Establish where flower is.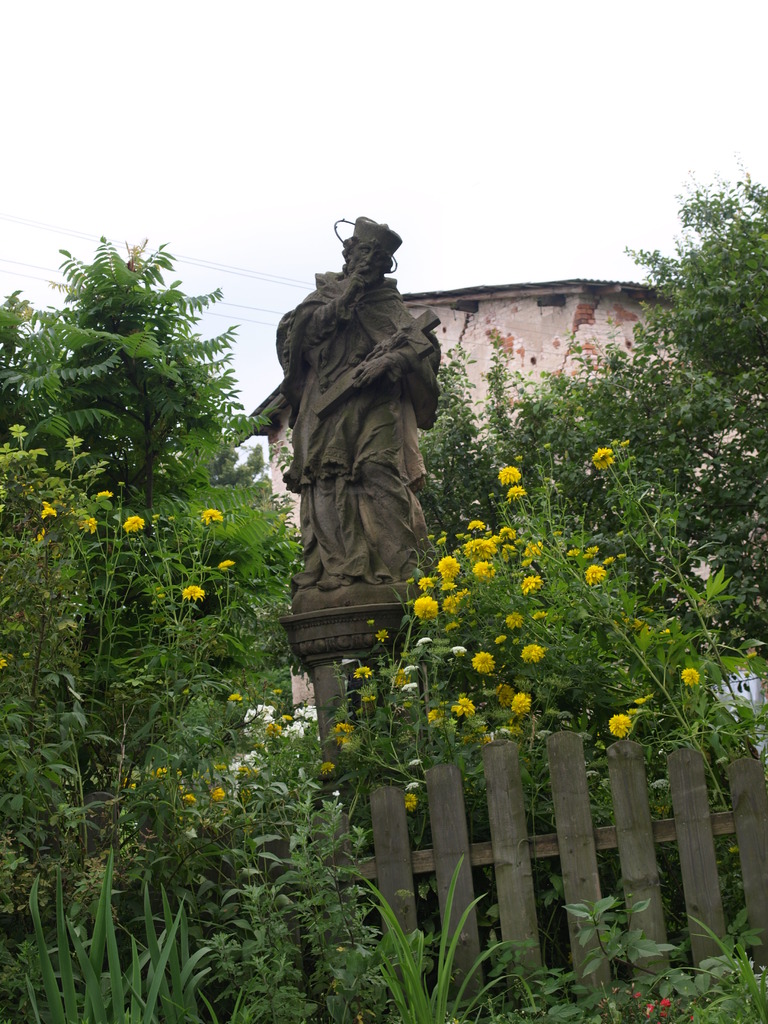
Established at region(75, 510, 95, 533).
